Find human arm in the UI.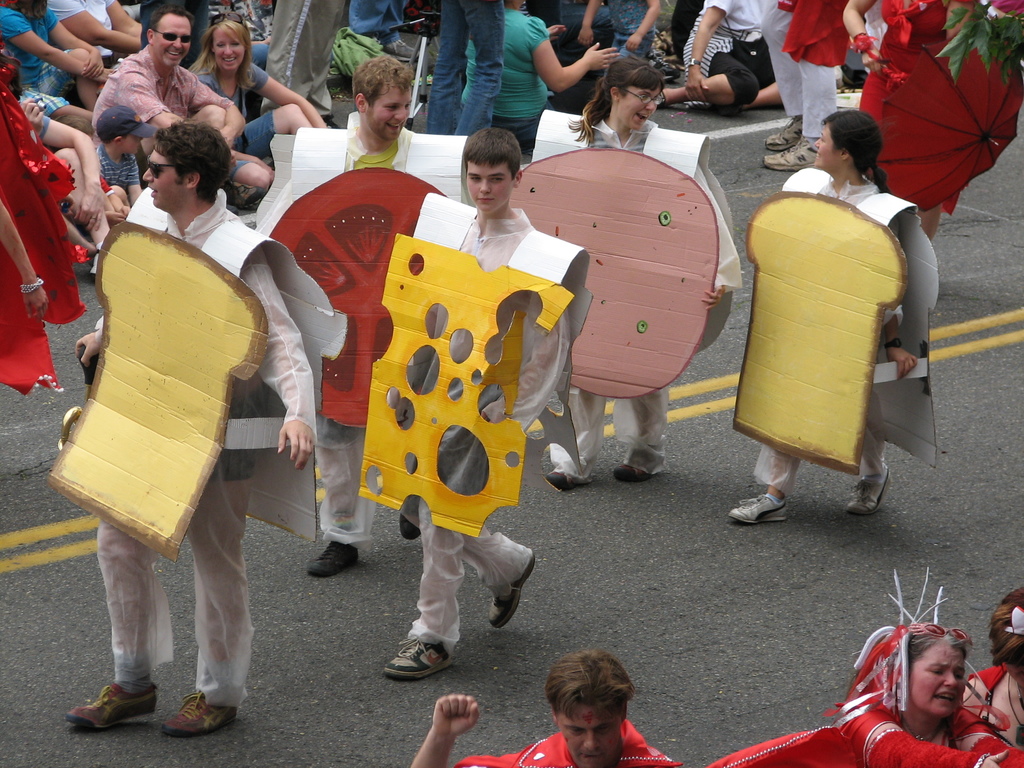
UI element at left=6, top=9, right=118, bottom=82.
